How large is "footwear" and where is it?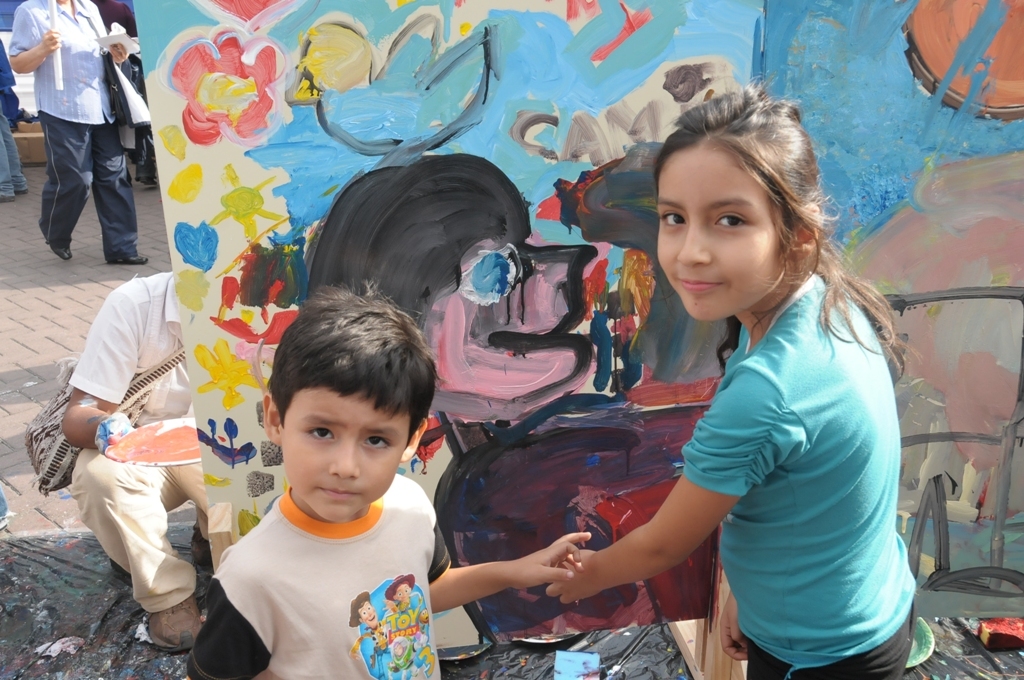
Bounding box: region(135, 589, 203, 660).
